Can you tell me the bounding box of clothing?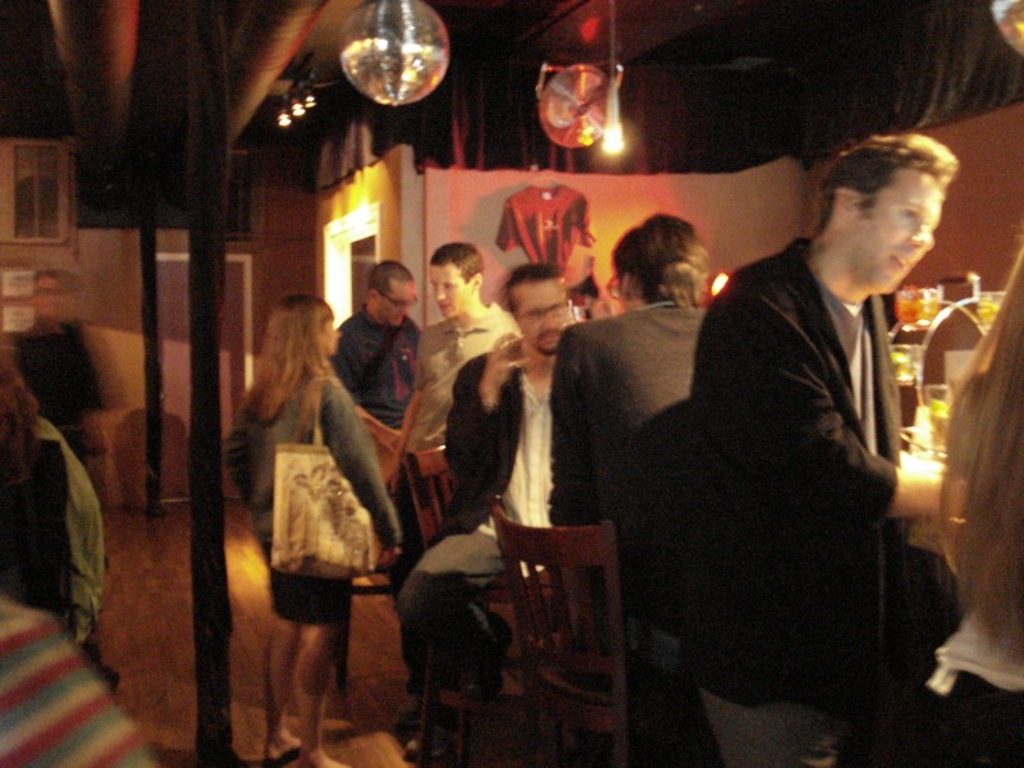
<box>404,301,526,457</box>.
